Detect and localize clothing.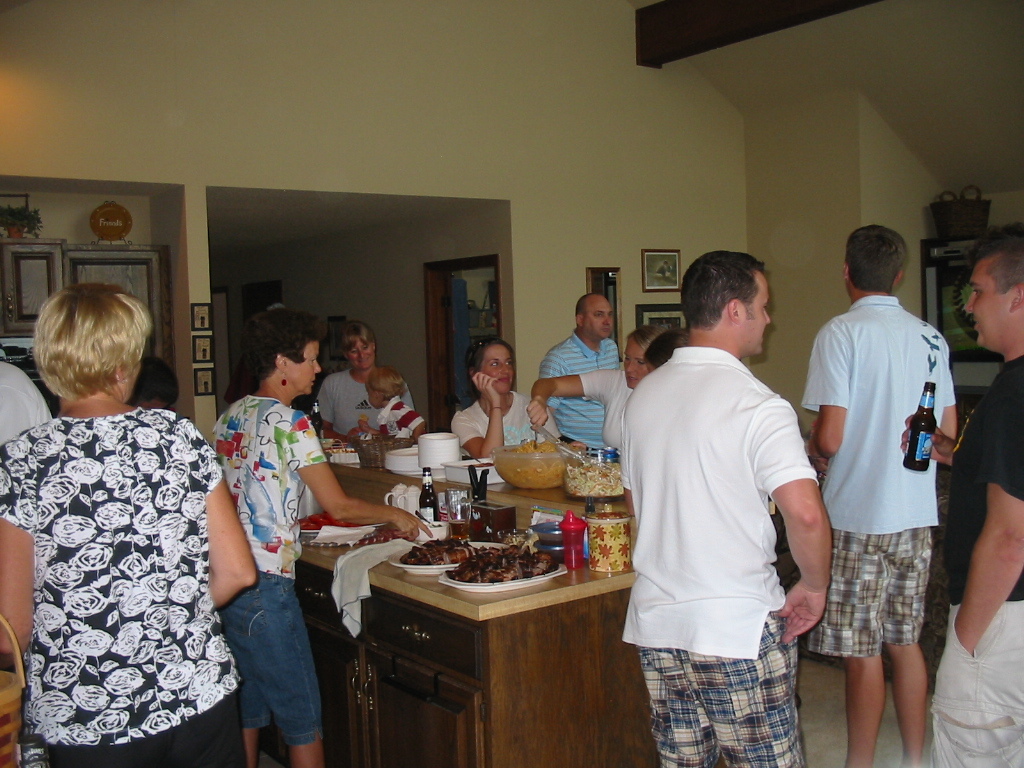
Localized at bbox=(530, 320, 623, 518).
